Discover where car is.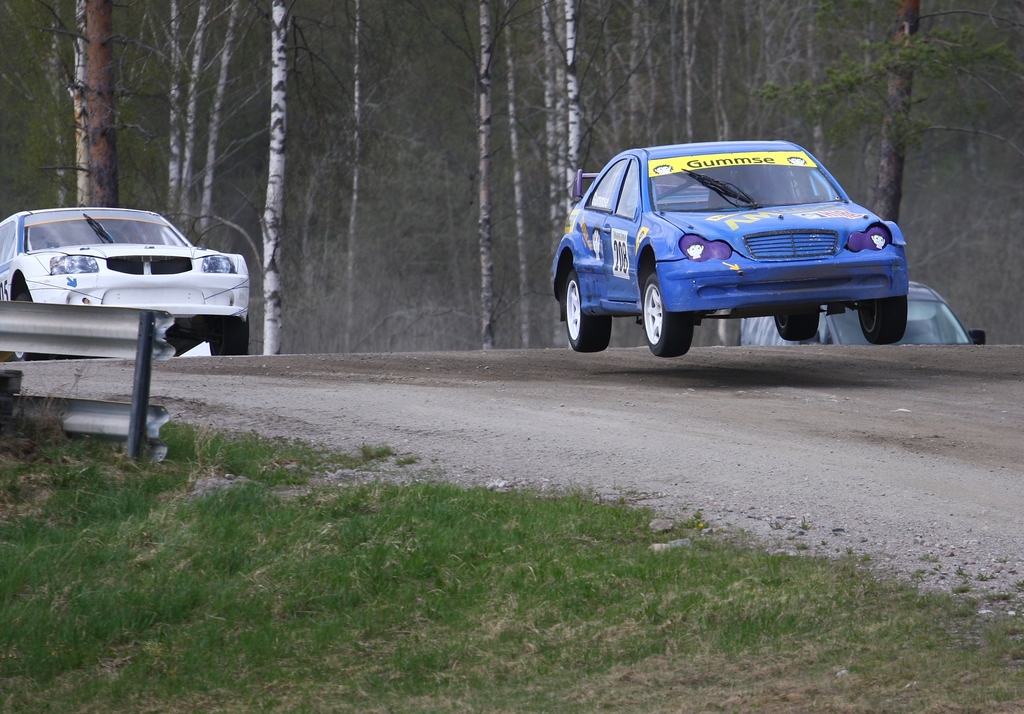
Discovered at 739/283/986/350.
